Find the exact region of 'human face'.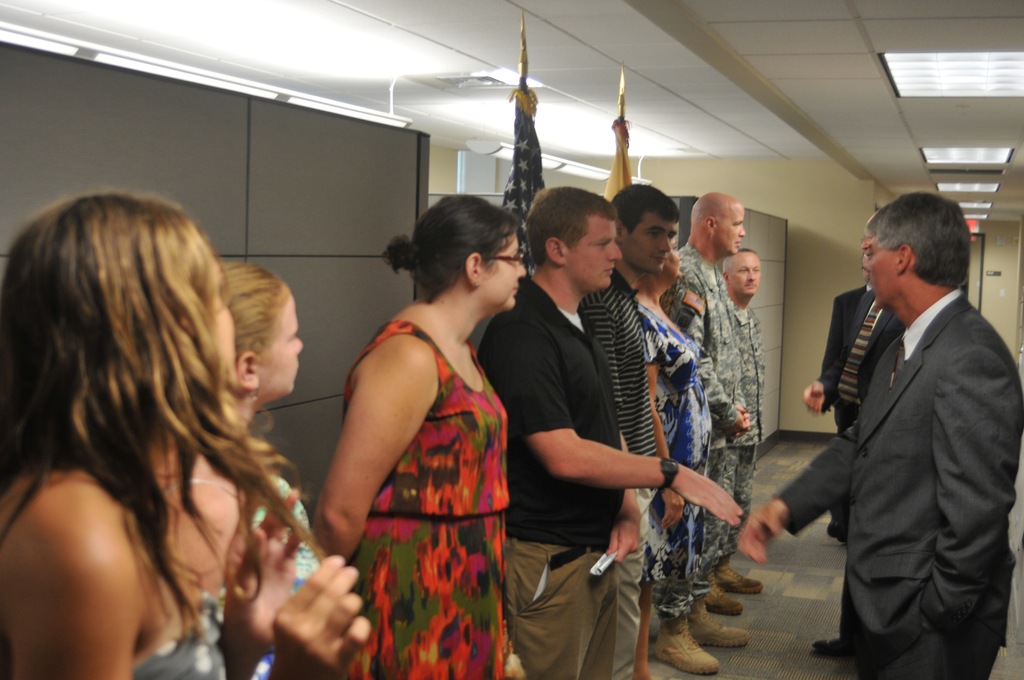
Exact region: 479/238/525/311.
